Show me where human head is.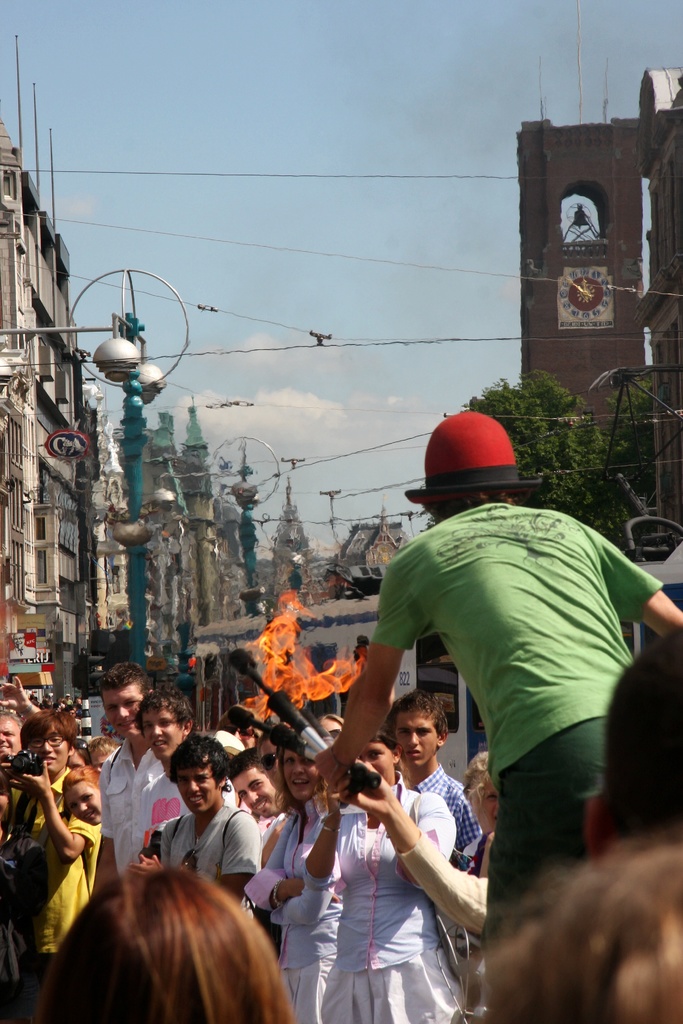
human head is at {"left": 391, "top": 697, "right": 447, "bottom": 780}.
